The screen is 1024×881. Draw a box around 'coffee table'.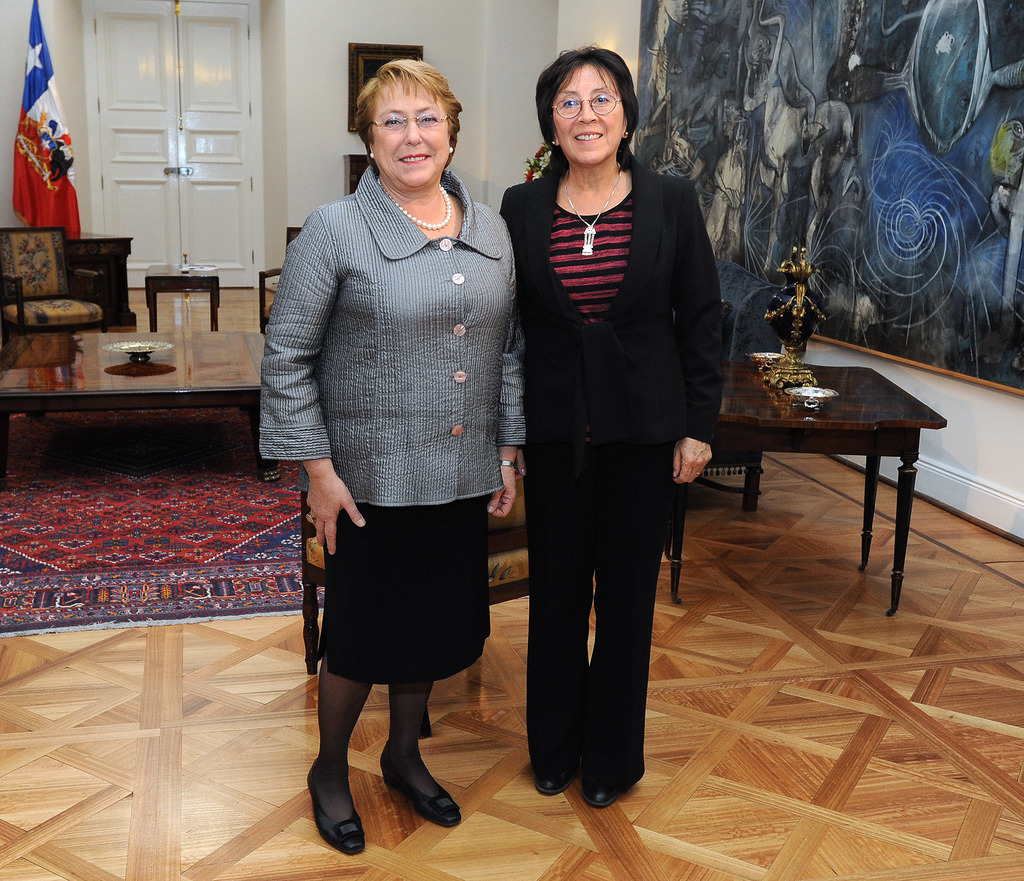
bbox=(717, 343, 956, 604).
